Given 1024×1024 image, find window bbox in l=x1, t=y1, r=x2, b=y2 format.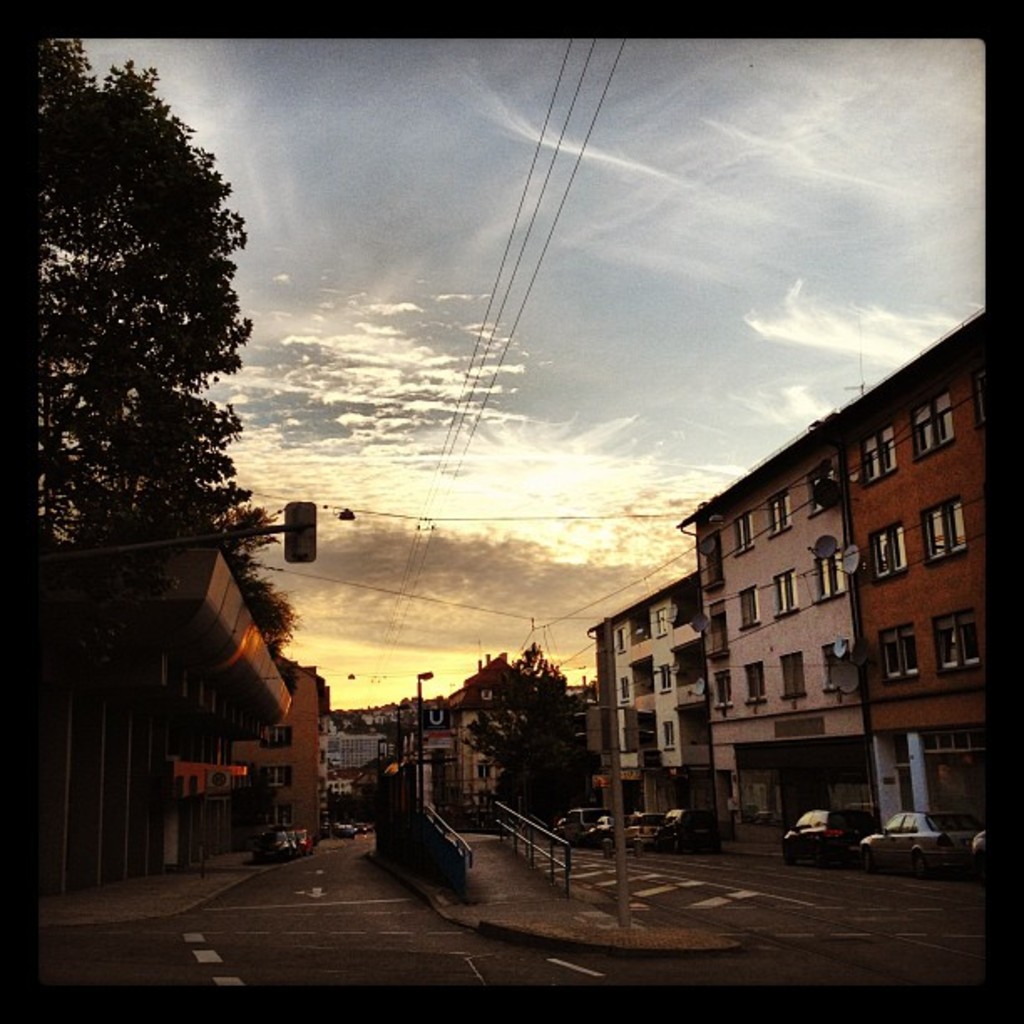
l=877, t=621, r=915, b=676.
